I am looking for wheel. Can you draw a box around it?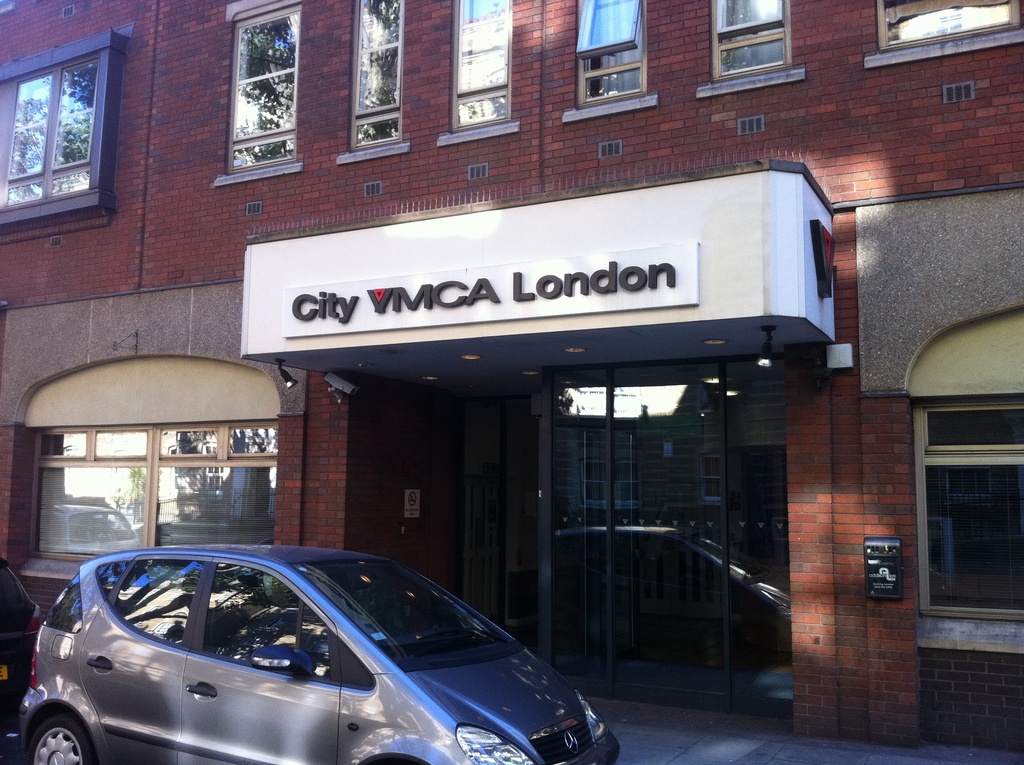
Sure, the bounding box is detection(16, 705, 97, 764).
